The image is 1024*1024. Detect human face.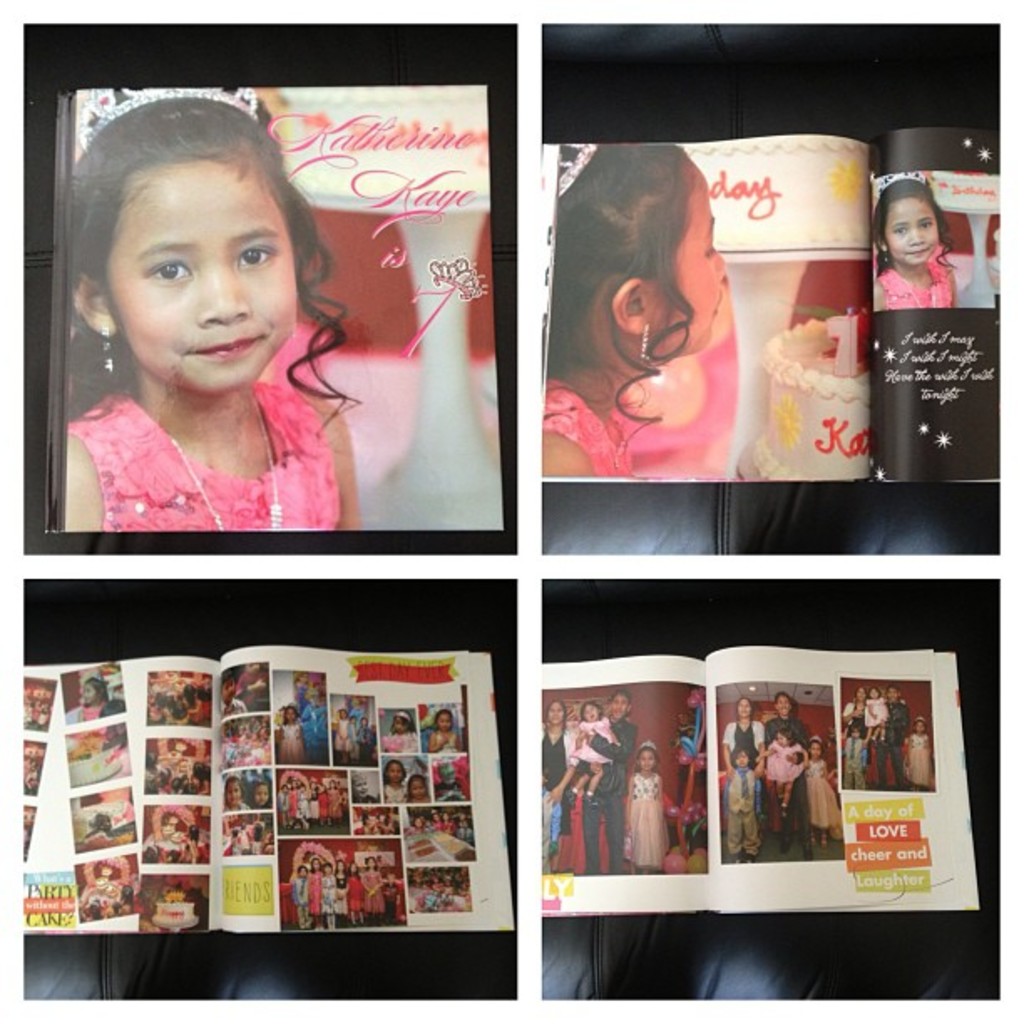
Detection: [x1=637, y1=751, x2=651, y2=766].
